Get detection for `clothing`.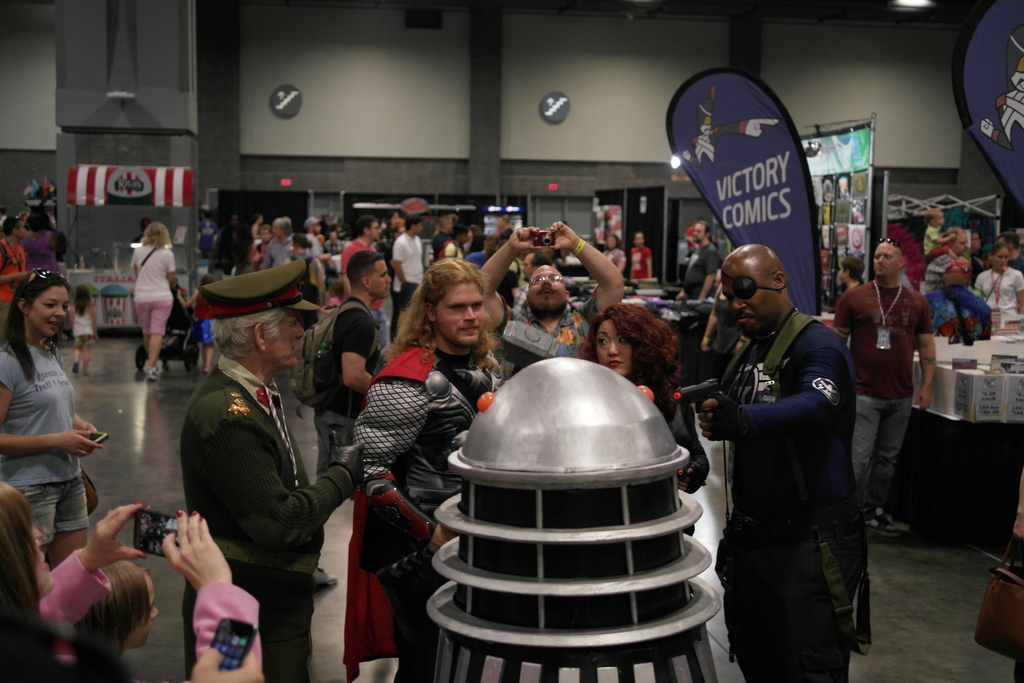
Detection: pyautogui.locateOnScreen(630, 240, 651, 281).
